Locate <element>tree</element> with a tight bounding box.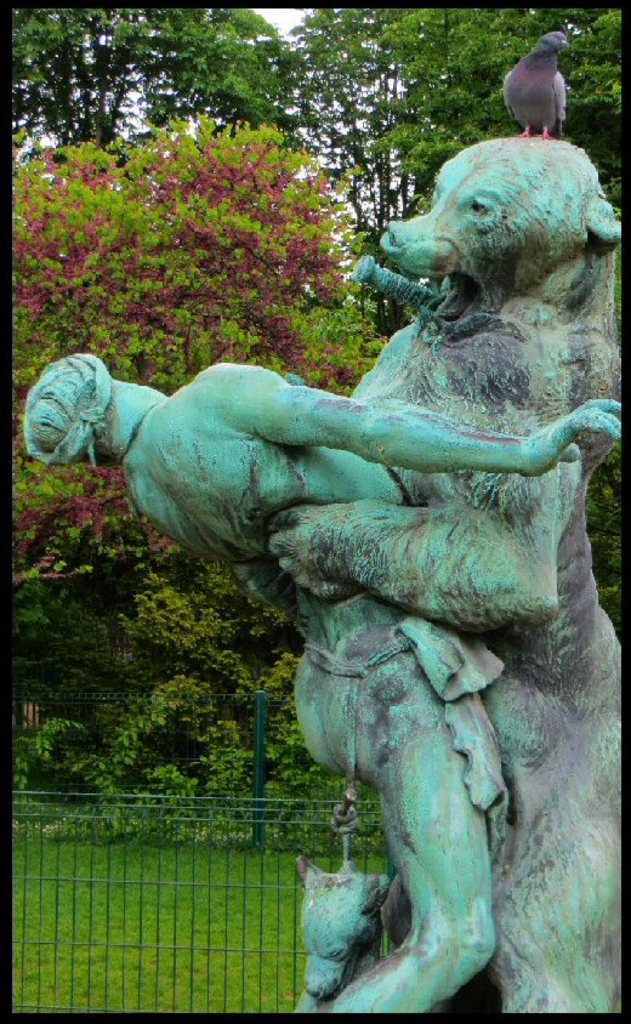
(x1=29, y1=573, x2=314, y2=792).
